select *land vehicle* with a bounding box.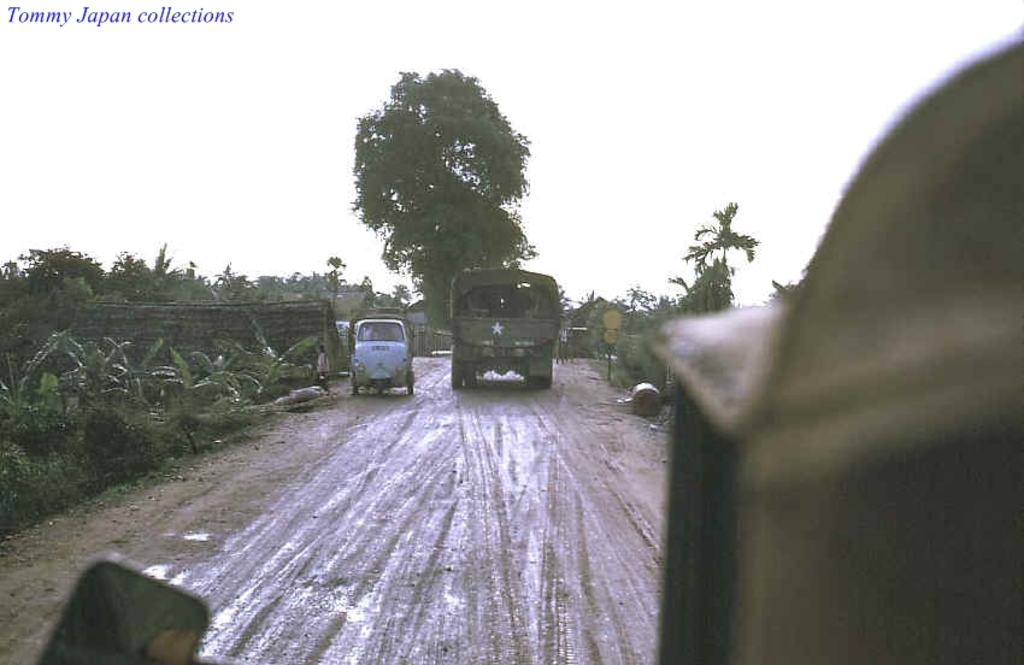
bbox=[452, 266, 560, 383].
